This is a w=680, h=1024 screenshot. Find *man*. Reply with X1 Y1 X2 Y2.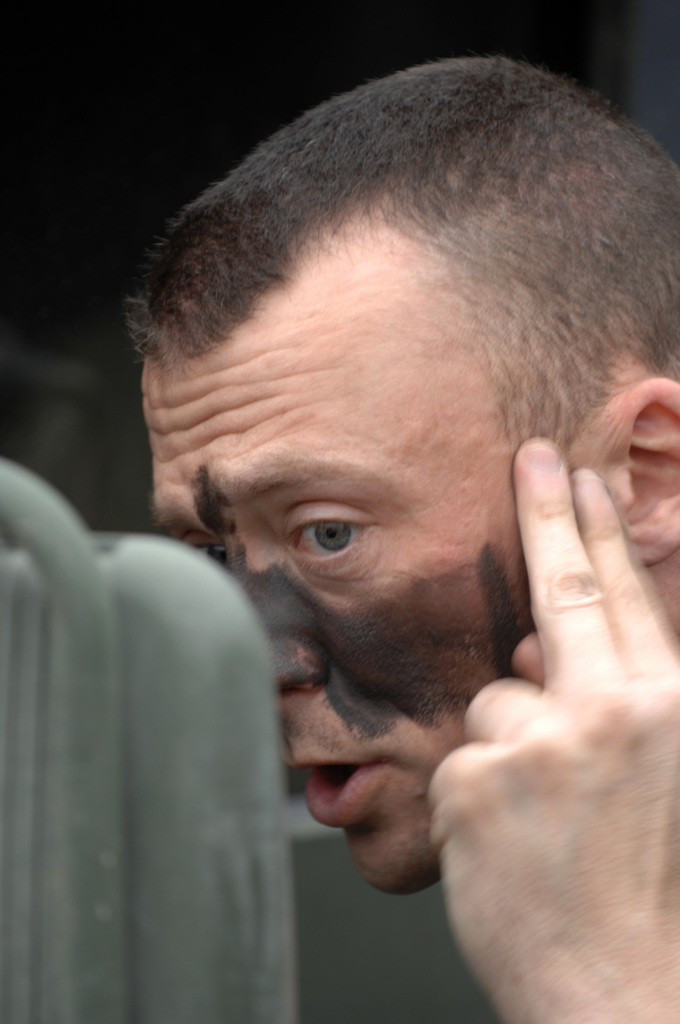
113 24 679 1012.
